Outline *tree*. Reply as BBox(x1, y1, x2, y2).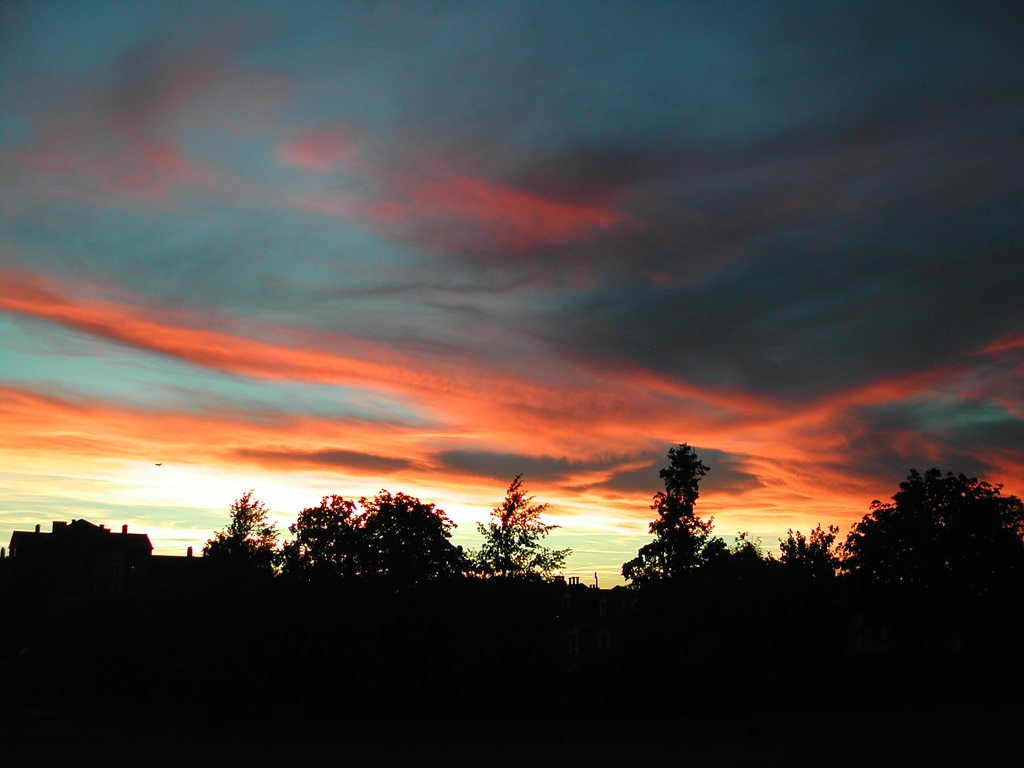
BBox(201, 485, 292, 580).
